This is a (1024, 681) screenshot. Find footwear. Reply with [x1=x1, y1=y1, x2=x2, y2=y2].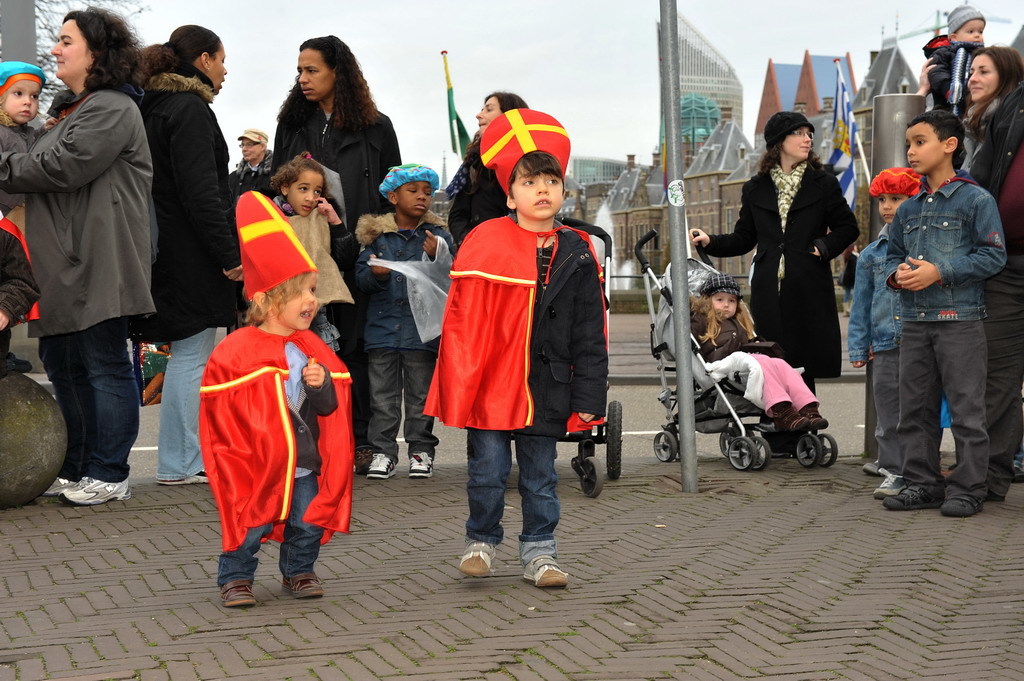
[x1=281, y1=563, x2=324, y2=601].
